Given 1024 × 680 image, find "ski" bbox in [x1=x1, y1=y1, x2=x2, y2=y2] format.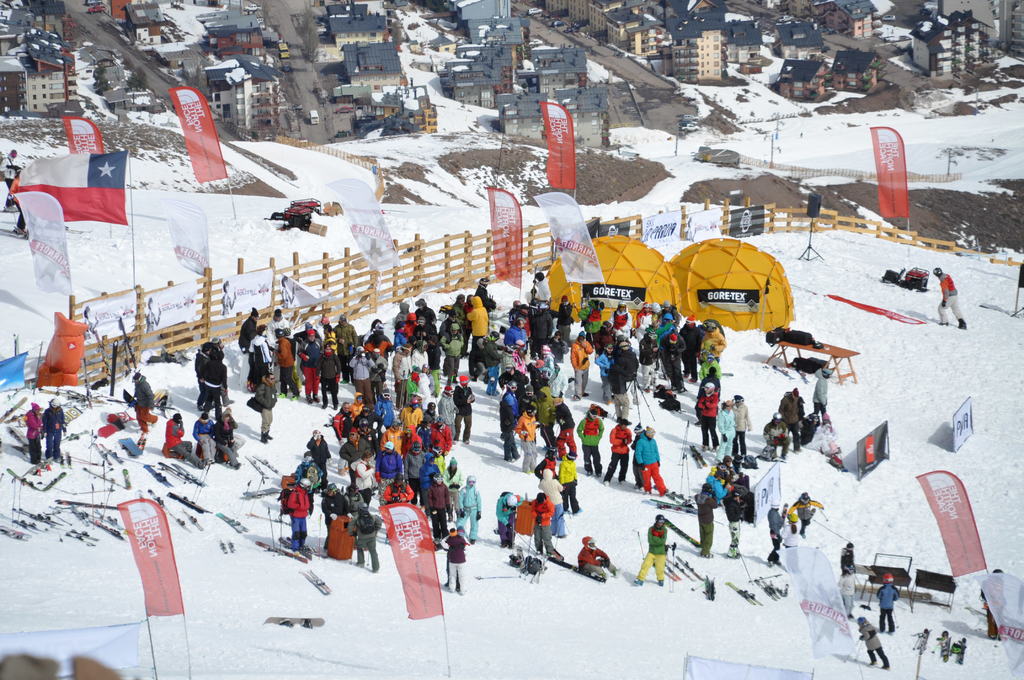
[x1=224, y1=537, x2=237, y2=553].
